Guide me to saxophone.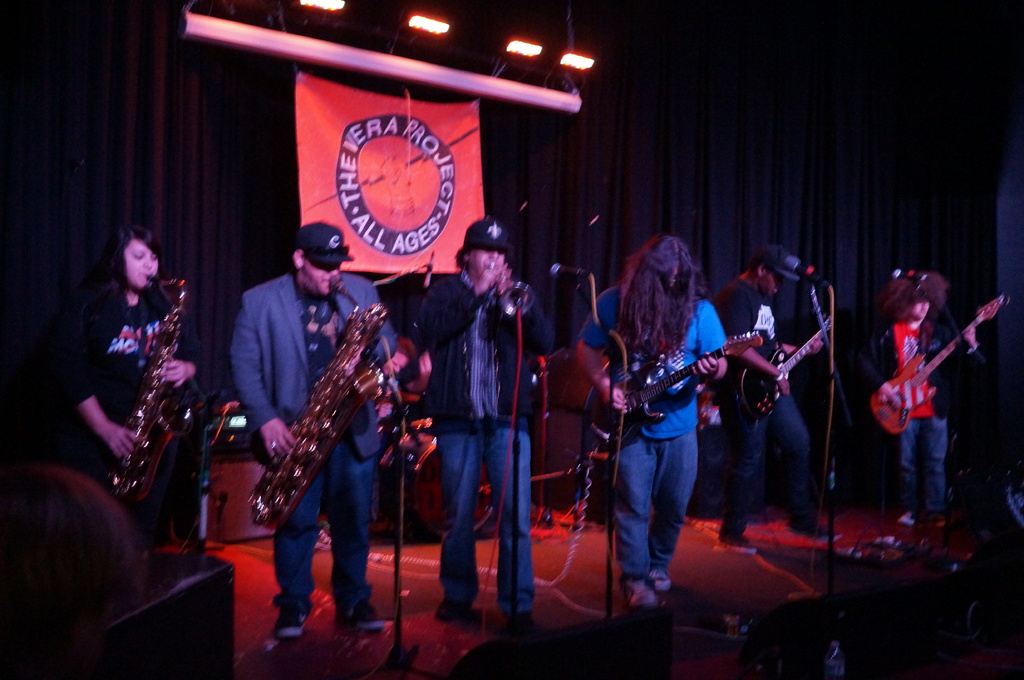
Guidance: BBox(249, 276, 388, 531).
